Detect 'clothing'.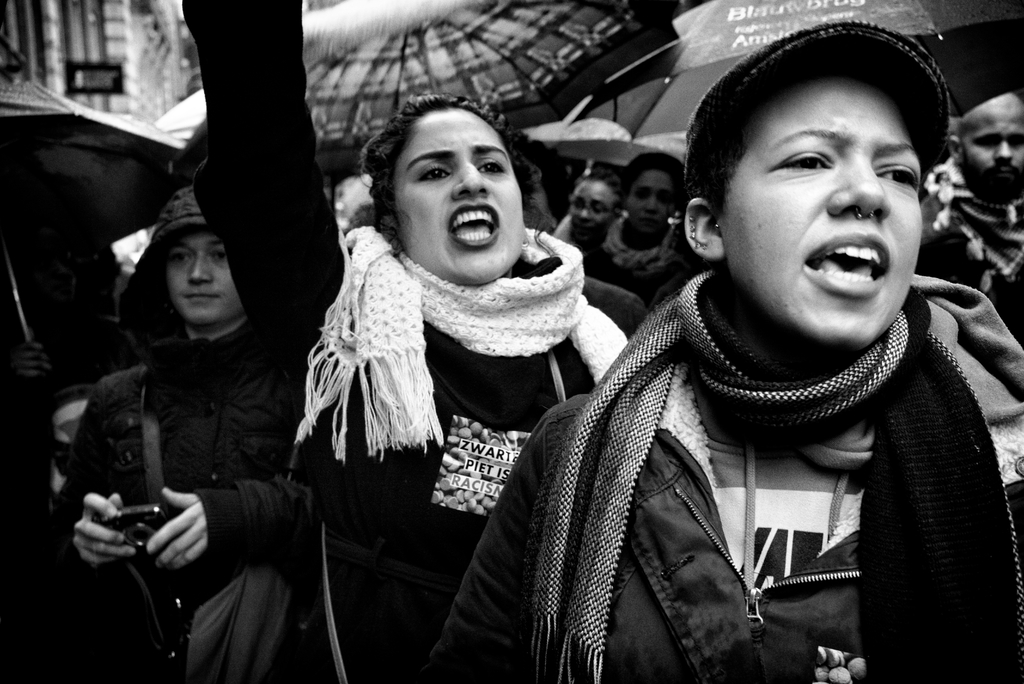
Detected at 919, 157, 1023, 337.
